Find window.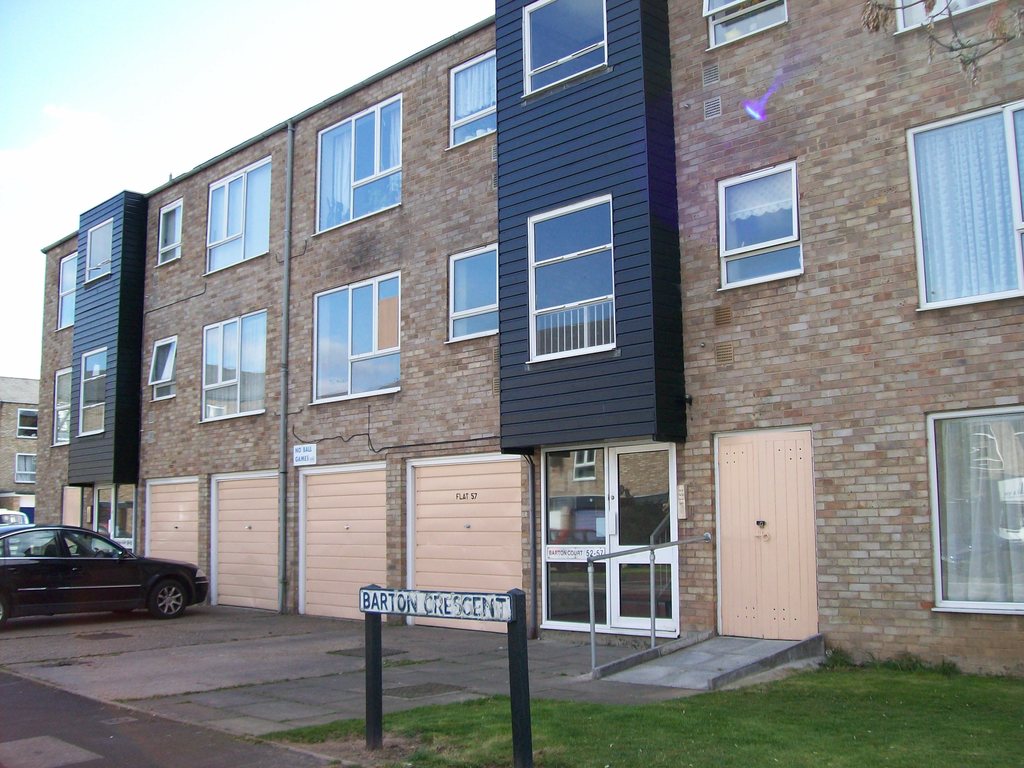
320,94,401,233.
